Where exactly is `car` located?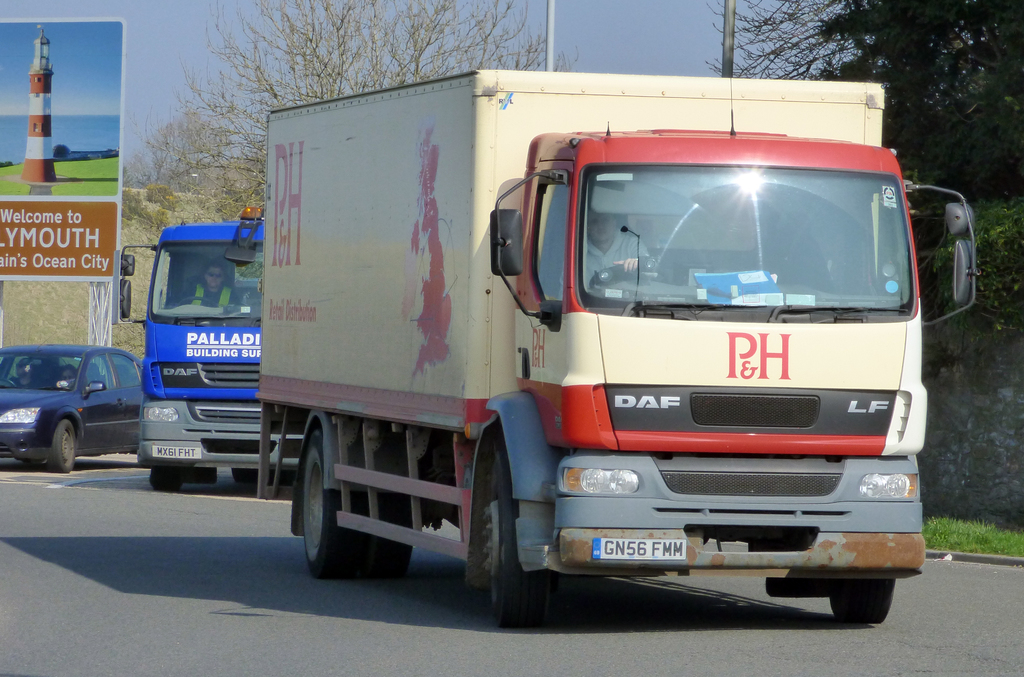
Its bounding box is [0, 348, 145, 477].
